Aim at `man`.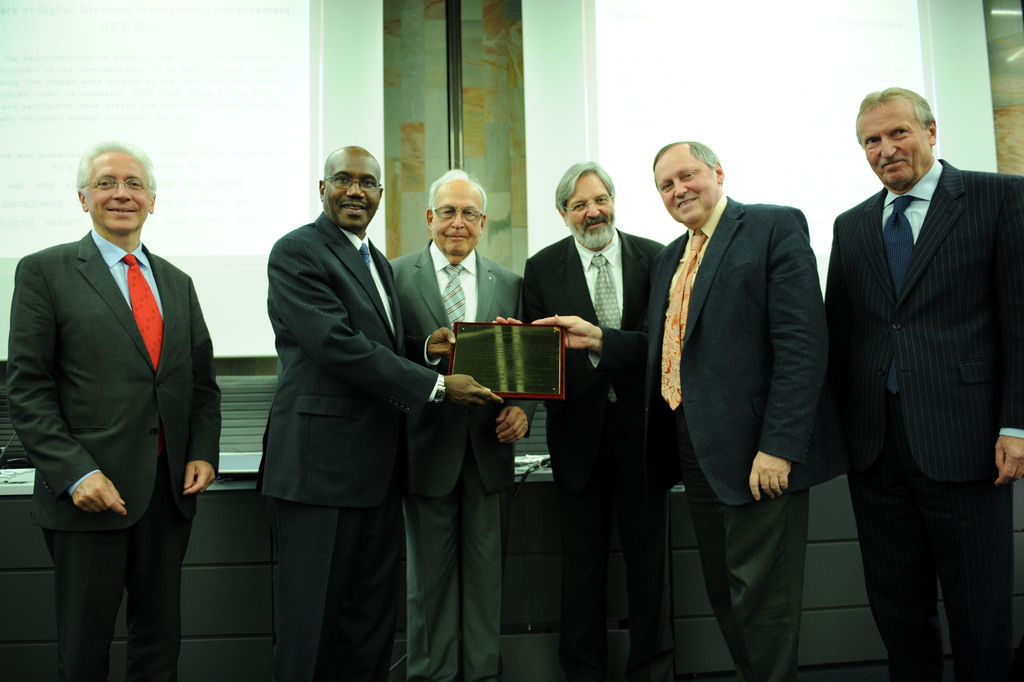
Aimed at crop(828, 78, 1023, 681).
